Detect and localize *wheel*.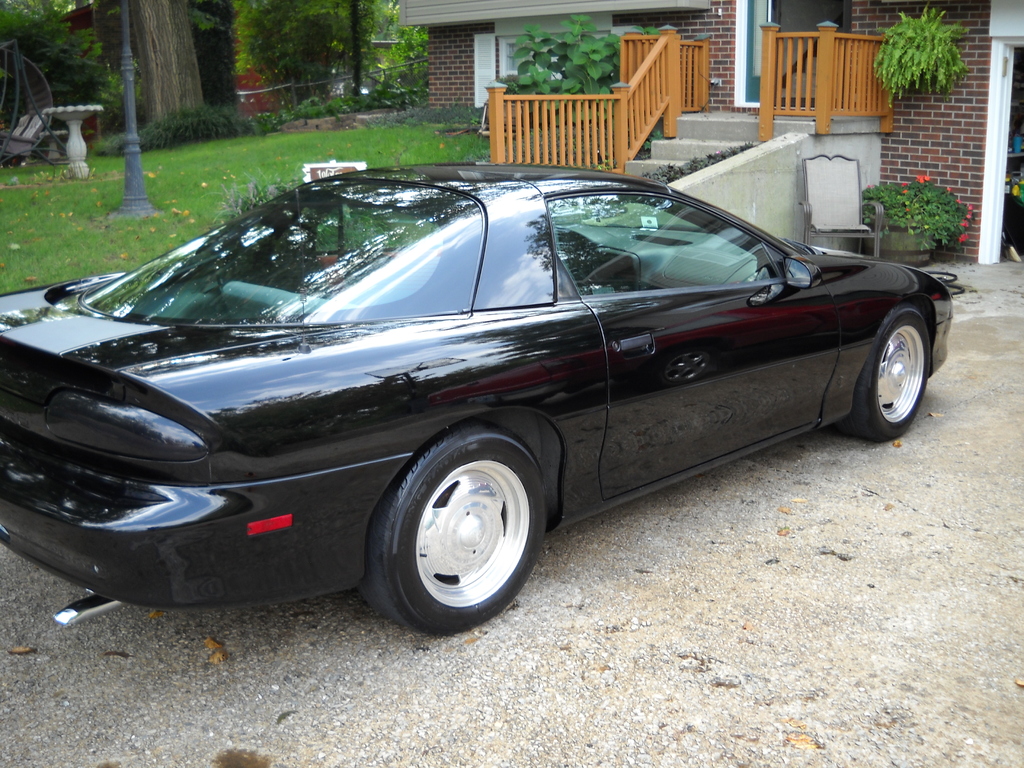
Localized at left=842, top=303, right=931, bottom=444.
